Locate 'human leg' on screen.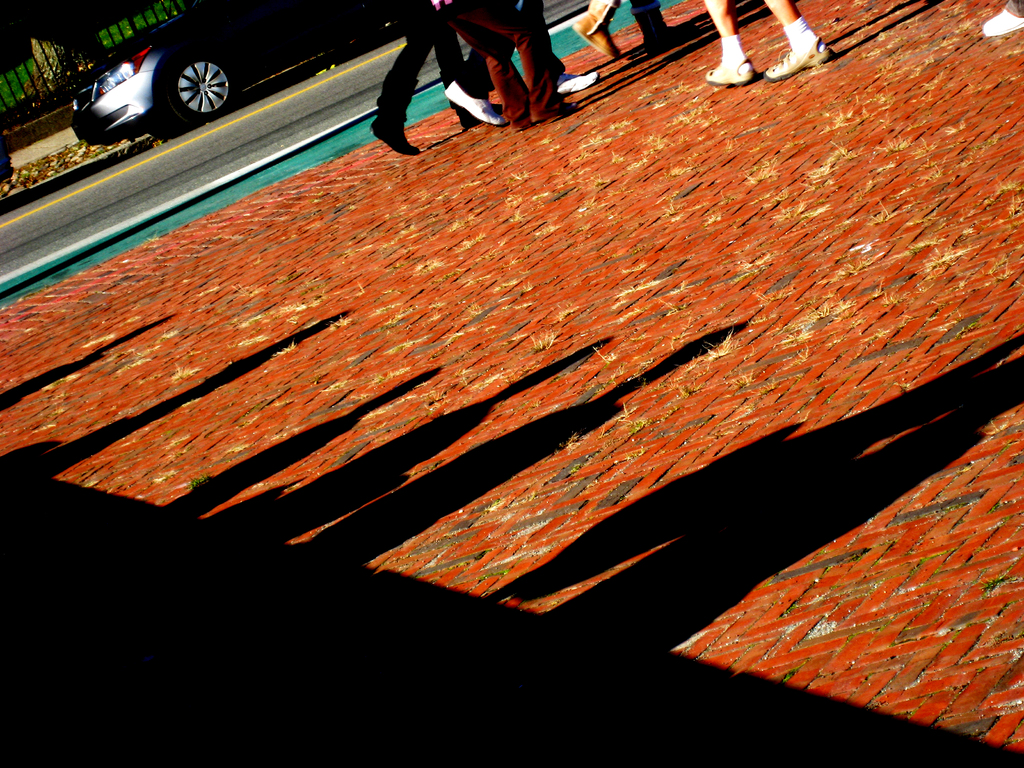
On screen at select_region(428, 0, 481, 128).
